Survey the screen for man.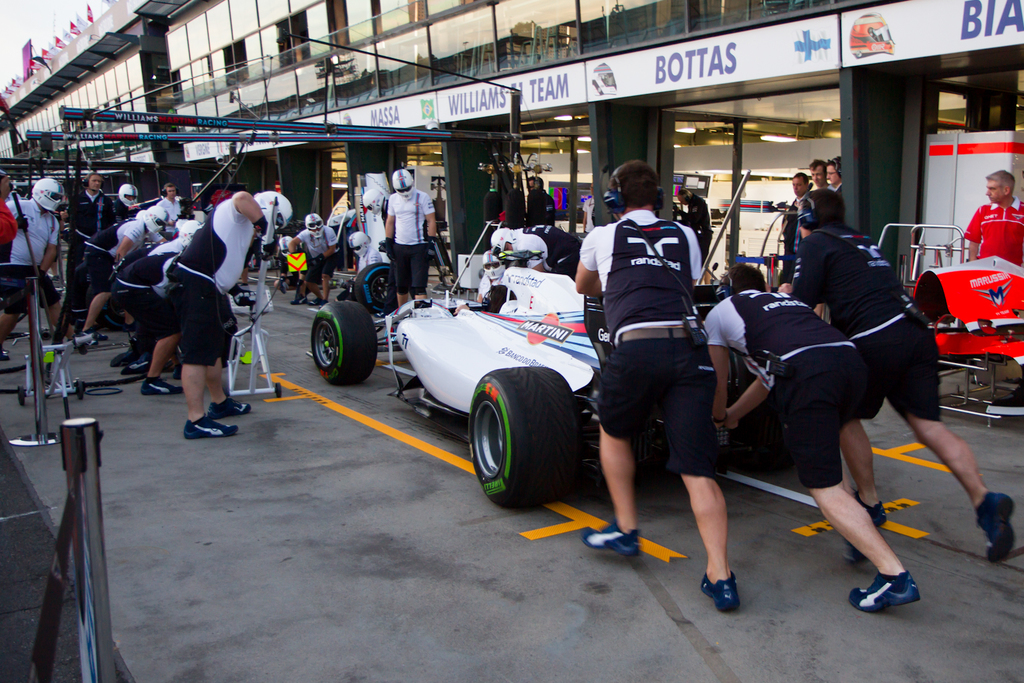
Survey found: {"x1": 0, "y1": 177, "x2": 82, "y2": 358}.
